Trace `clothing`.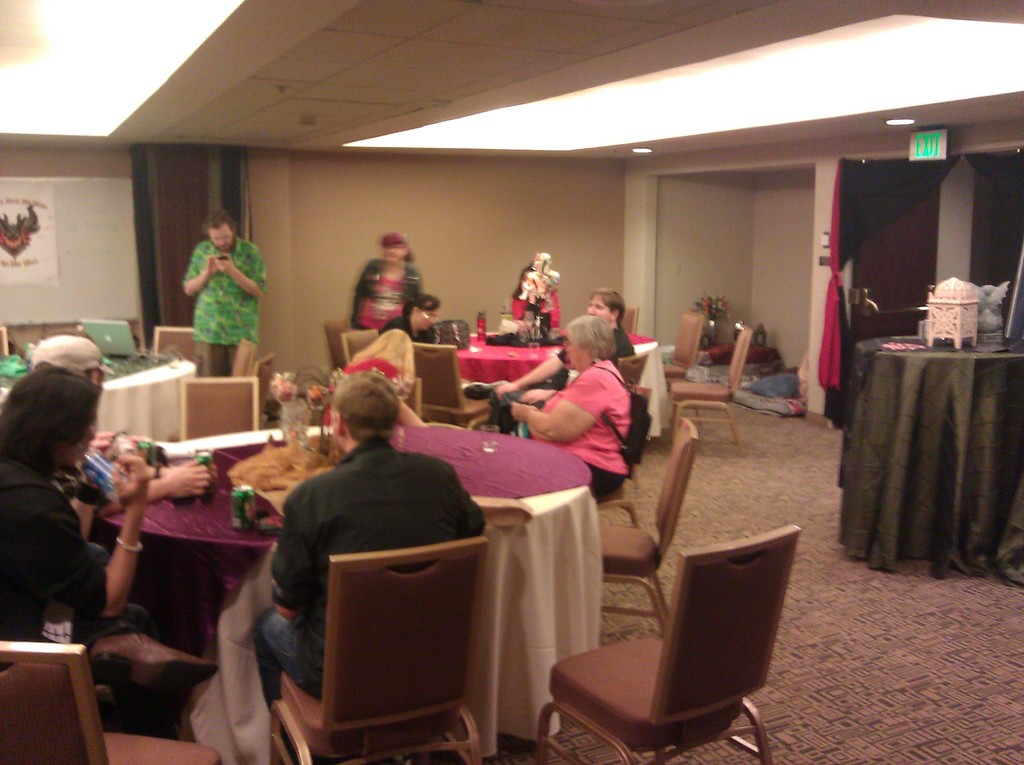
Traced to BBox(348, 253, 426, 344).
